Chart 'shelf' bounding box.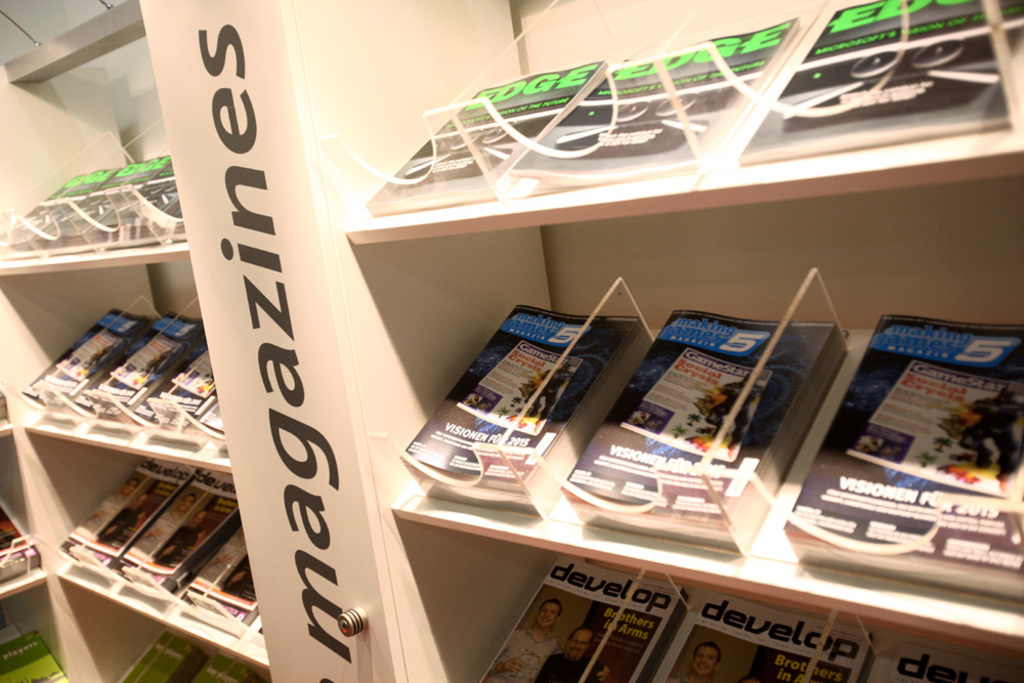
Charted: 0,209,301,660.
